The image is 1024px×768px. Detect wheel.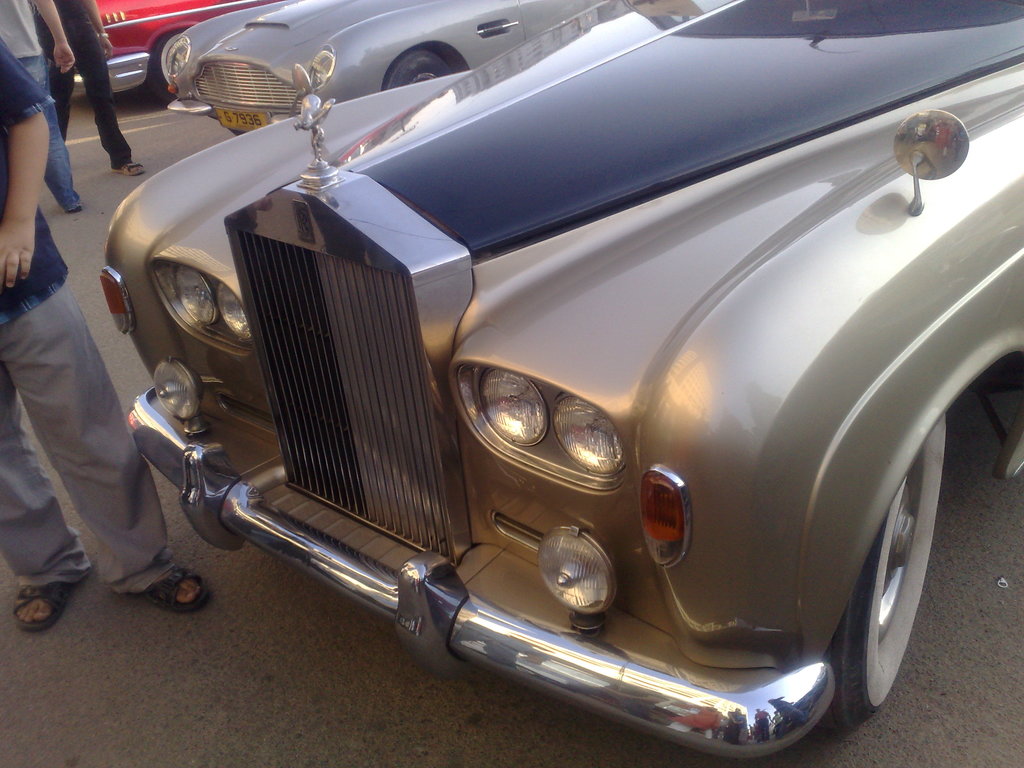
Detection: bbox=[381, 53, 457, 94].
